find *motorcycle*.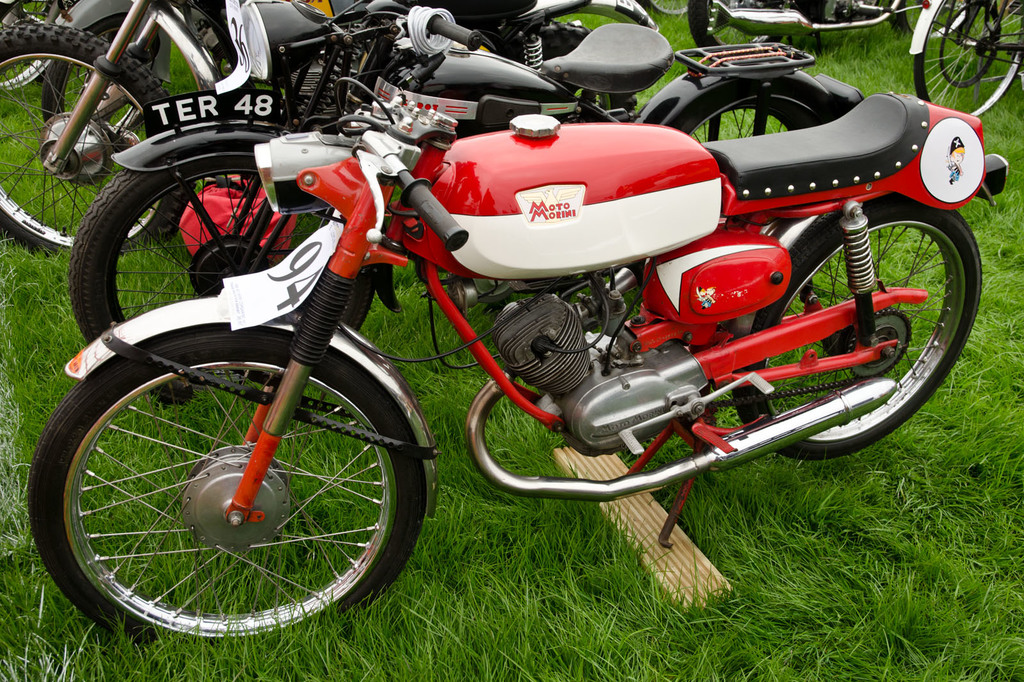
bbox=(22, 70, 1009, 656).
